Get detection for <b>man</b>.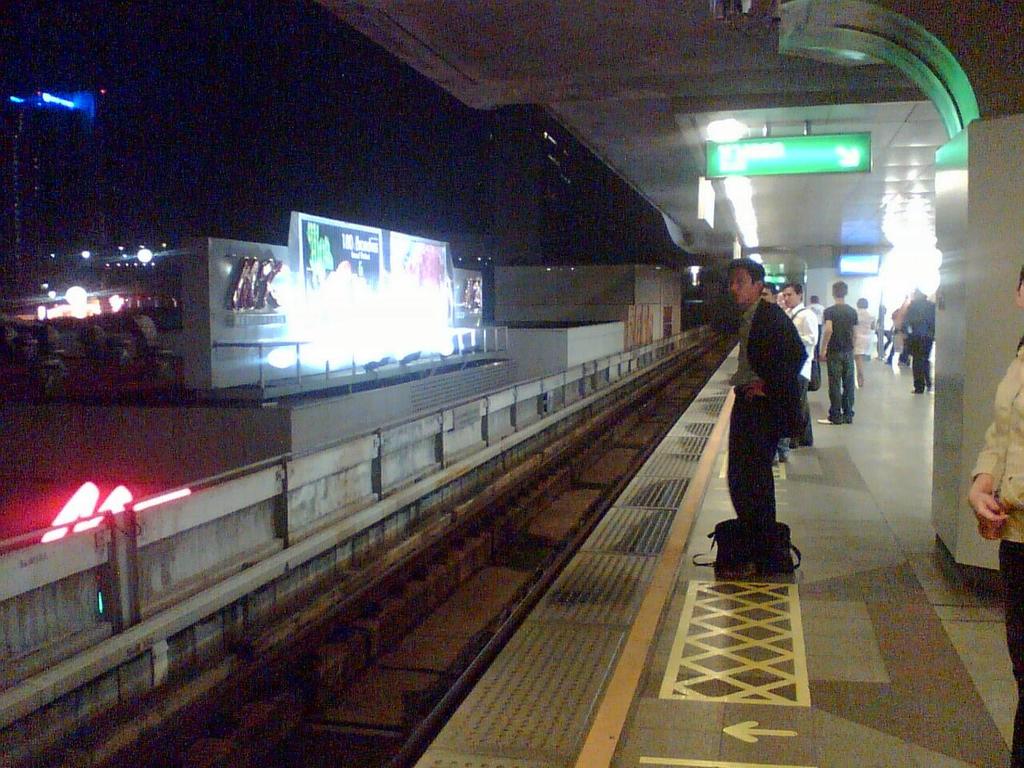
Detection: x1=791, y1=279, x2=816, y2=449.
